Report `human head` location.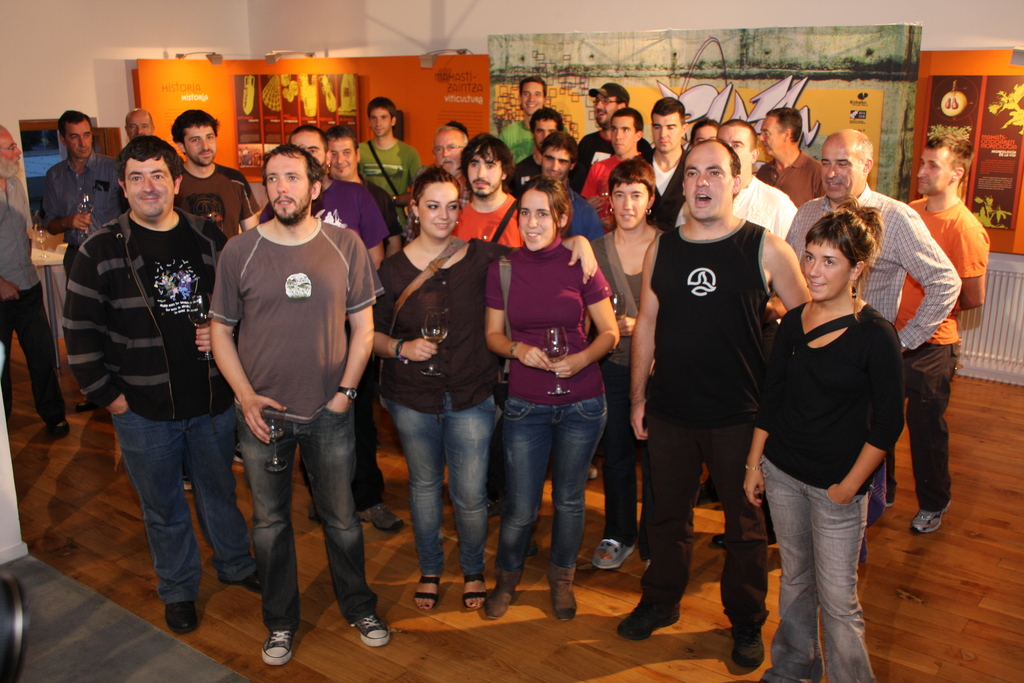
Report: pyautogui.locateOnScreen(0, 124, 23, 180).
